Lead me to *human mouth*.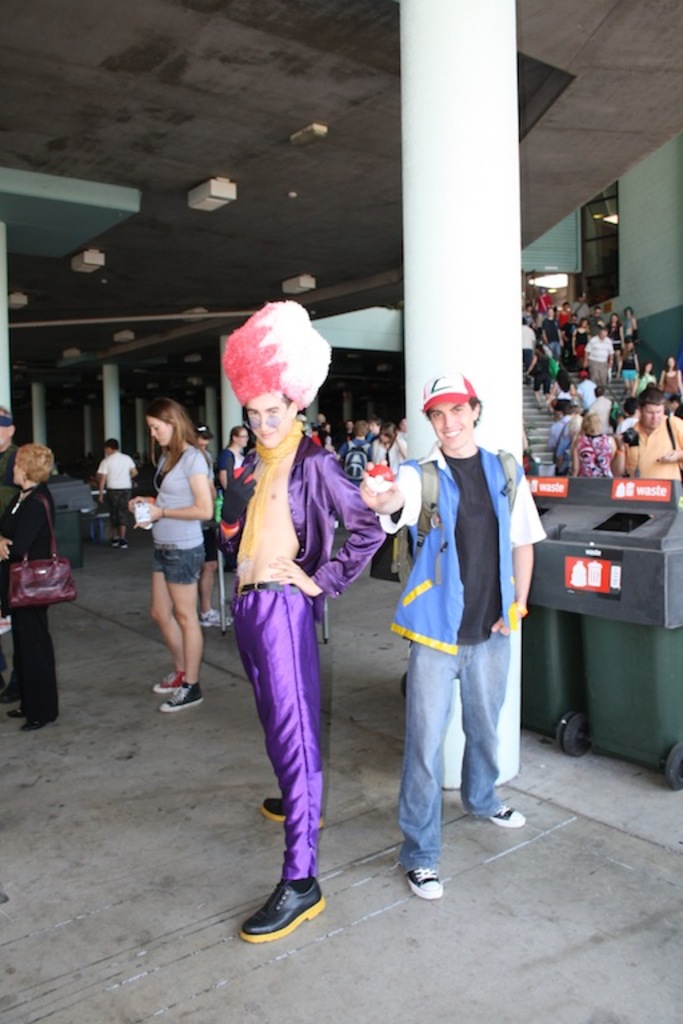
Lead to <region>260, 431, 273, 444</region>.
